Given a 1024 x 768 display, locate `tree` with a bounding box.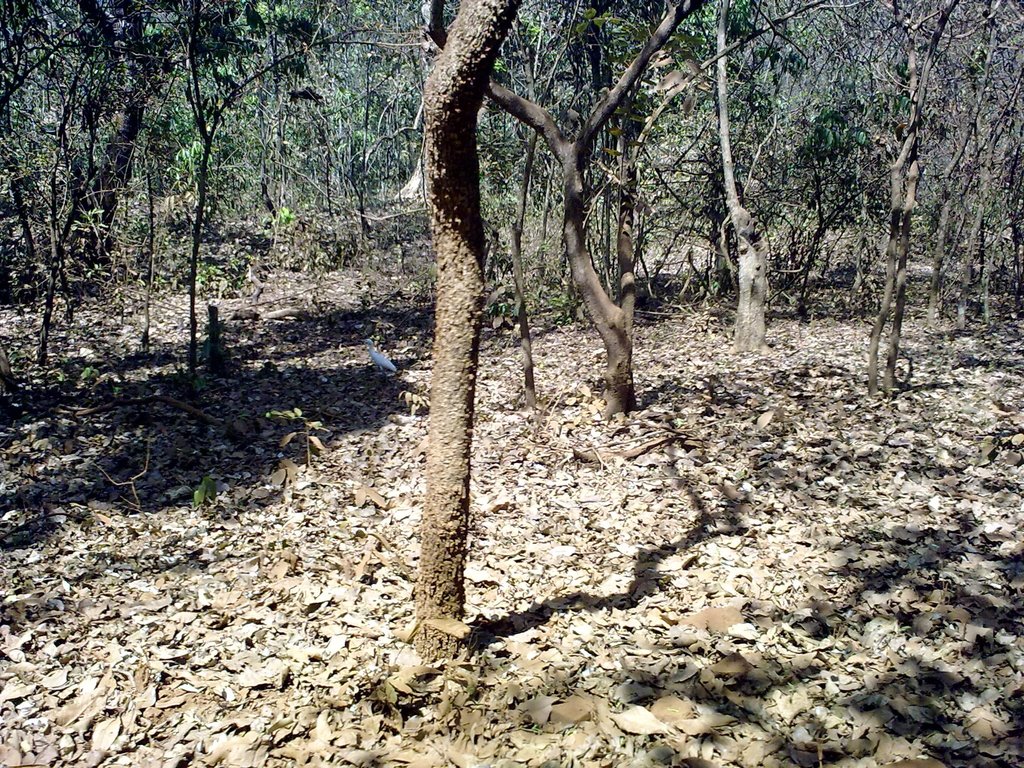
Located: l=852, t=0, r=988, b=406.
